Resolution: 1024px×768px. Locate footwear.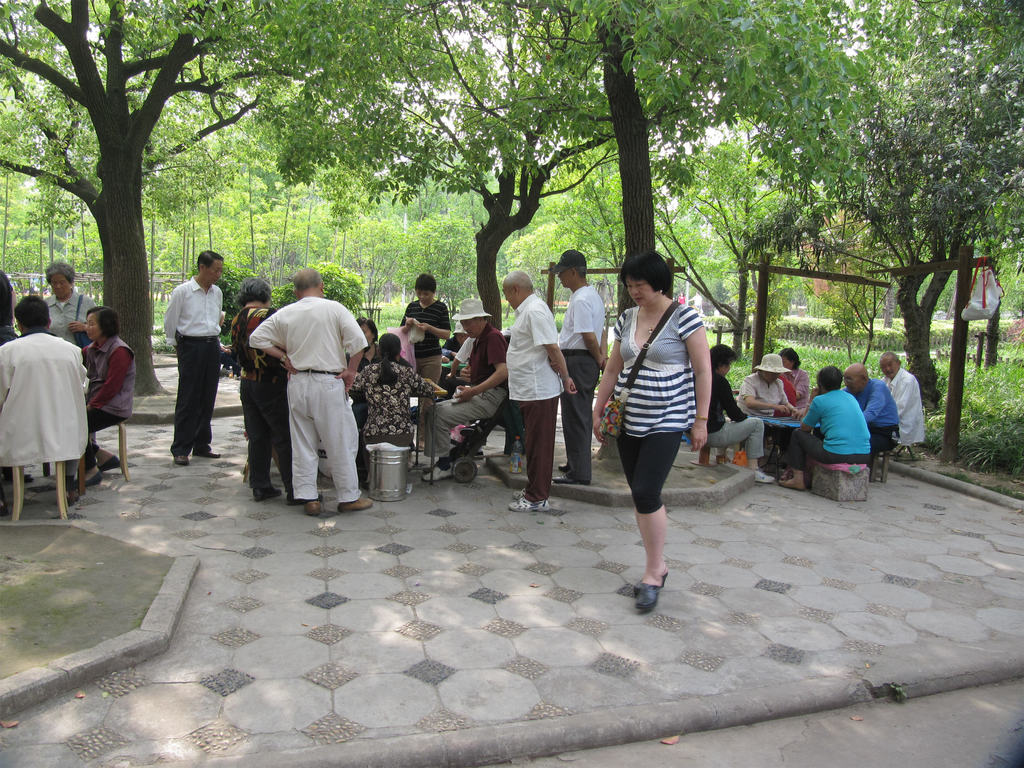
BBox(778, 477, 804, 491).
